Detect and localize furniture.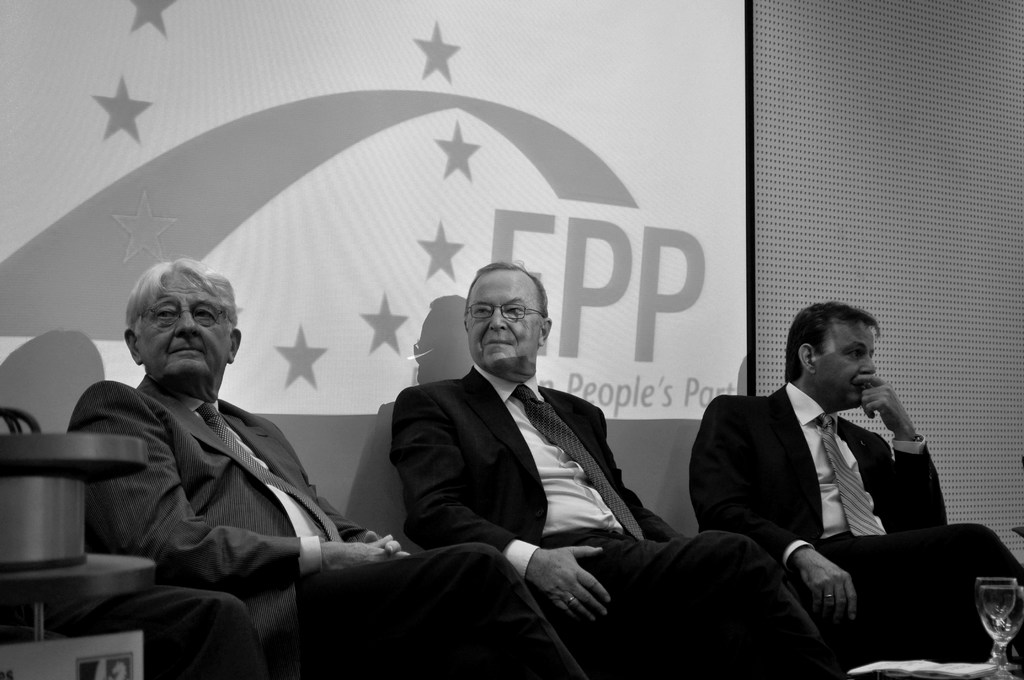
Localized at crop(3, 581, 269, 679).
